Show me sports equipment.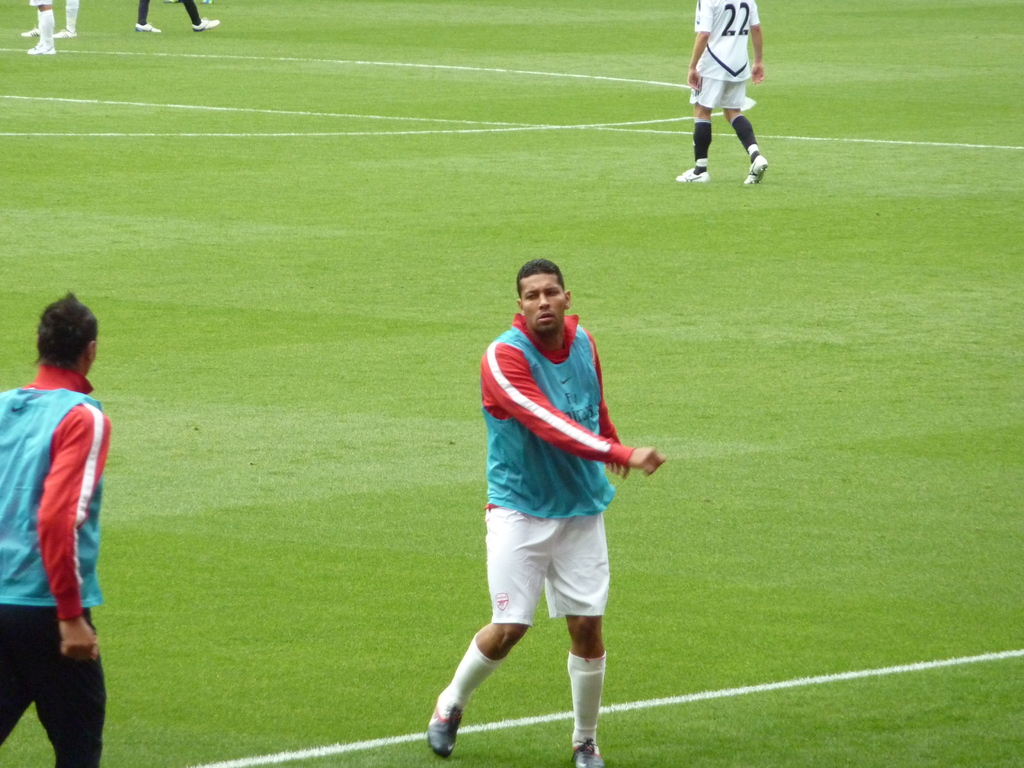
sports equipment is here: BBox(440, 684, 463, 758).
